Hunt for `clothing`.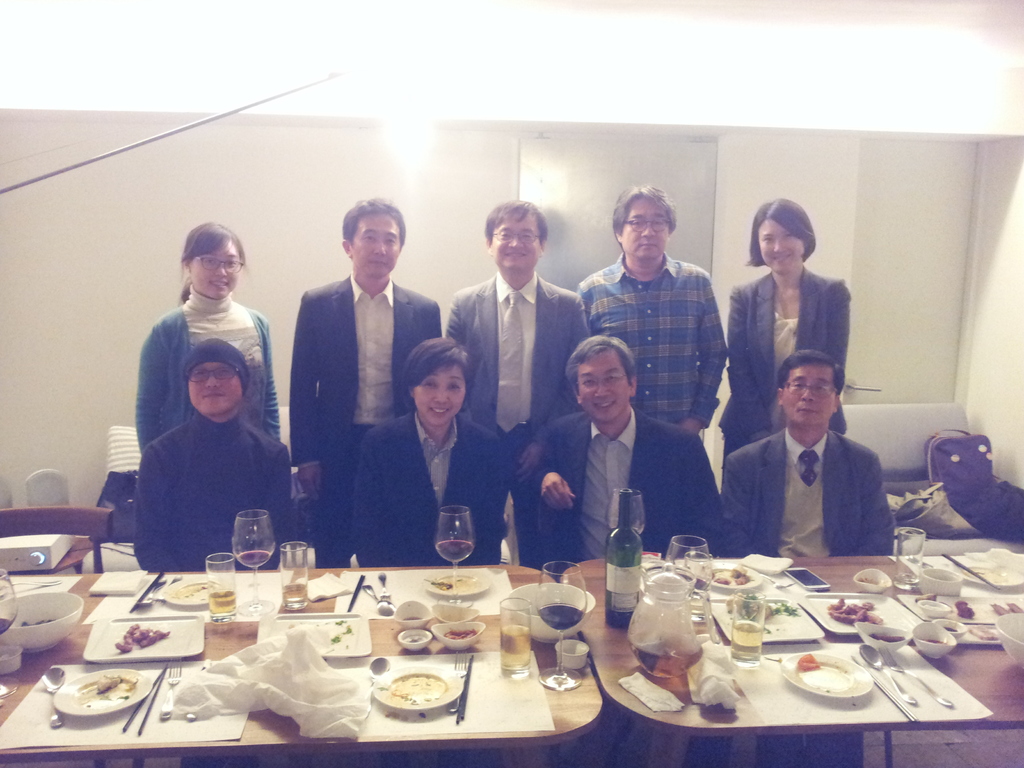
Hunted down at x1=718 y1=427 x2=895 y2=557.
